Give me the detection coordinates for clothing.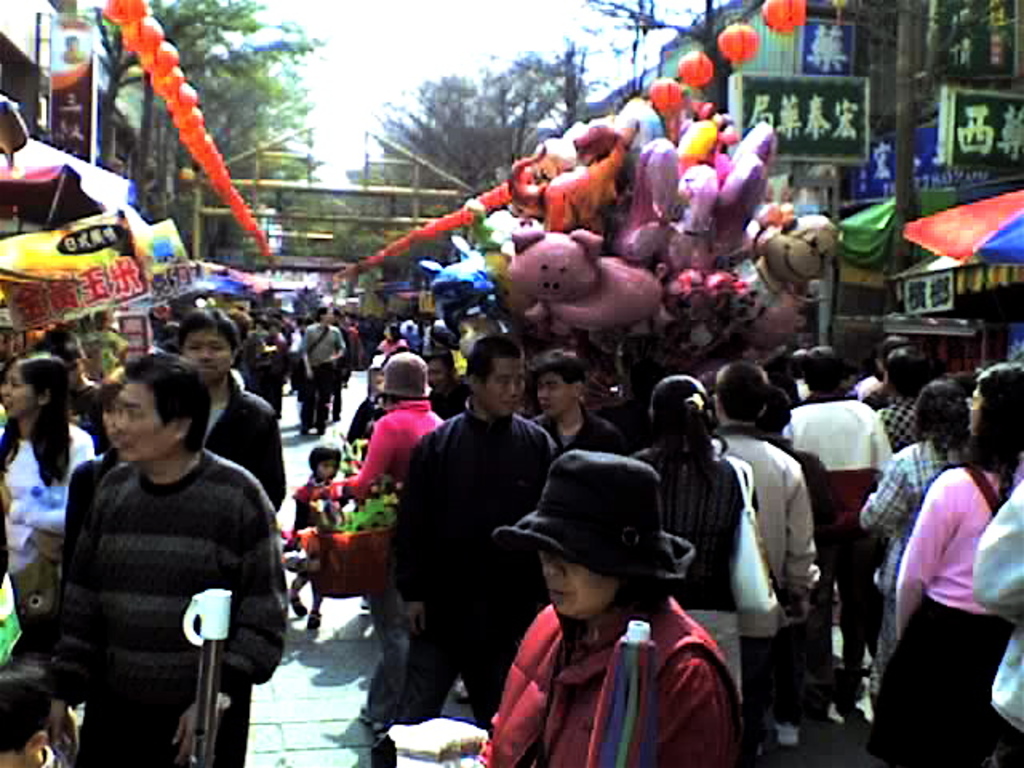
box=[376, 390, 565, 758].
